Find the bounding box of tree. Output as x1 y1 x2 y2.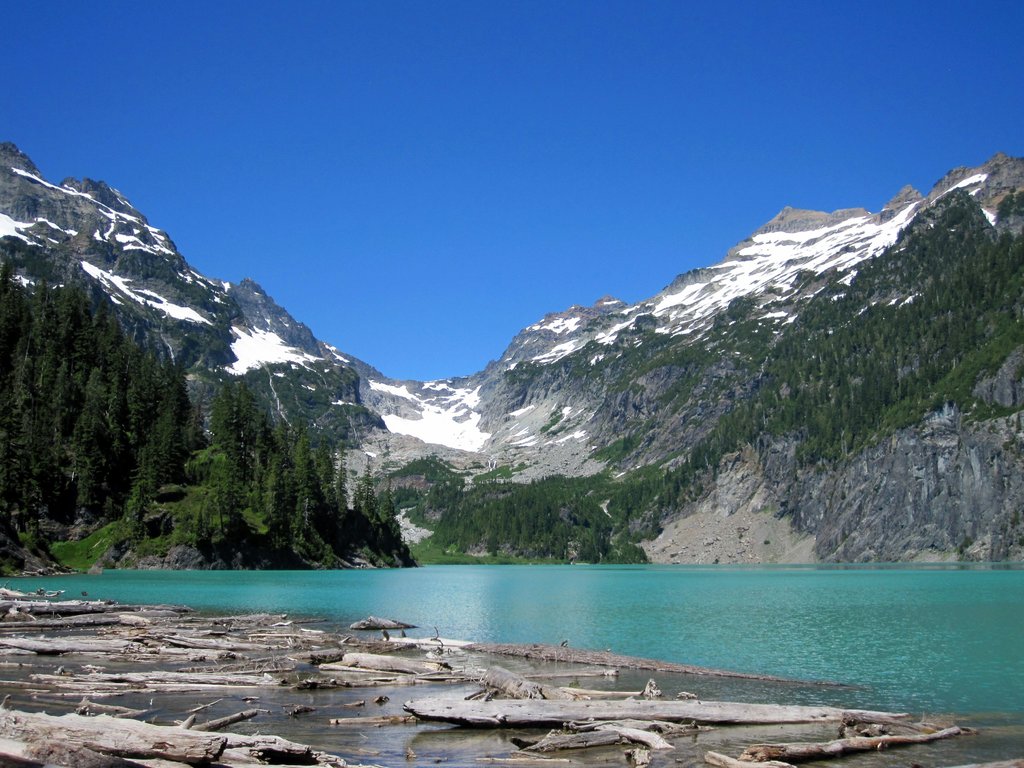
349 463 374 522.
